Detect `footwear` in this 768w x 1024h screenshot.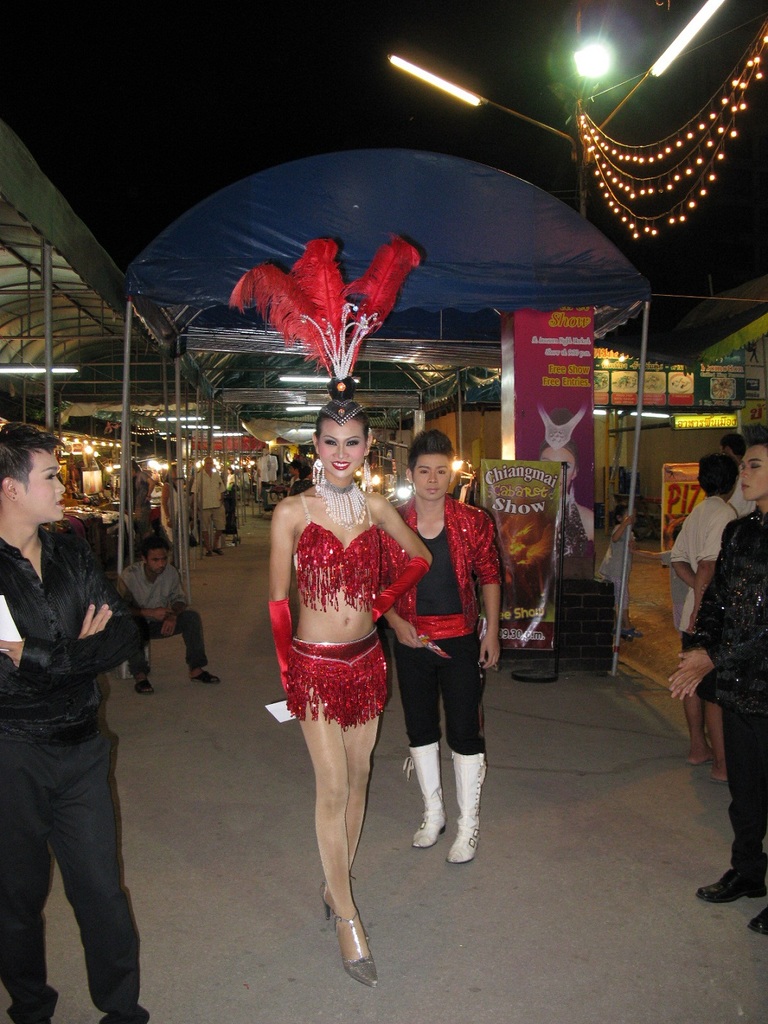
Detection: 322 873 356 918.
